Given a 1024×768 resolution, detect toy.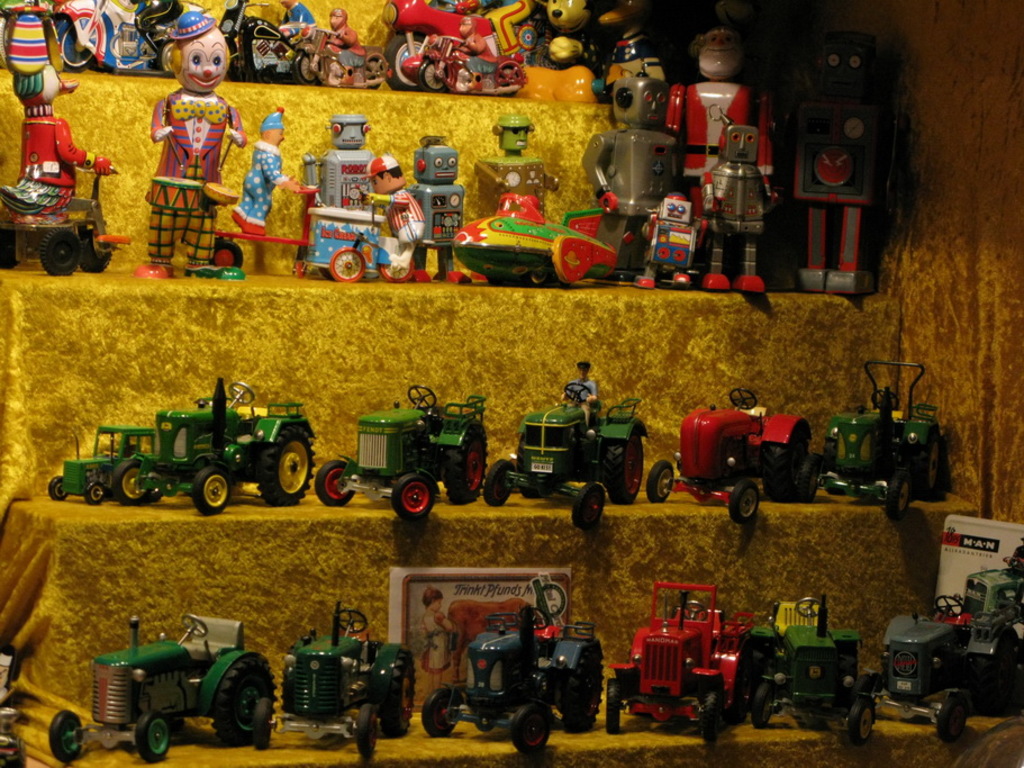
{"x1": 671, "y1": 20, "x2": 771, "y2": 260}.
